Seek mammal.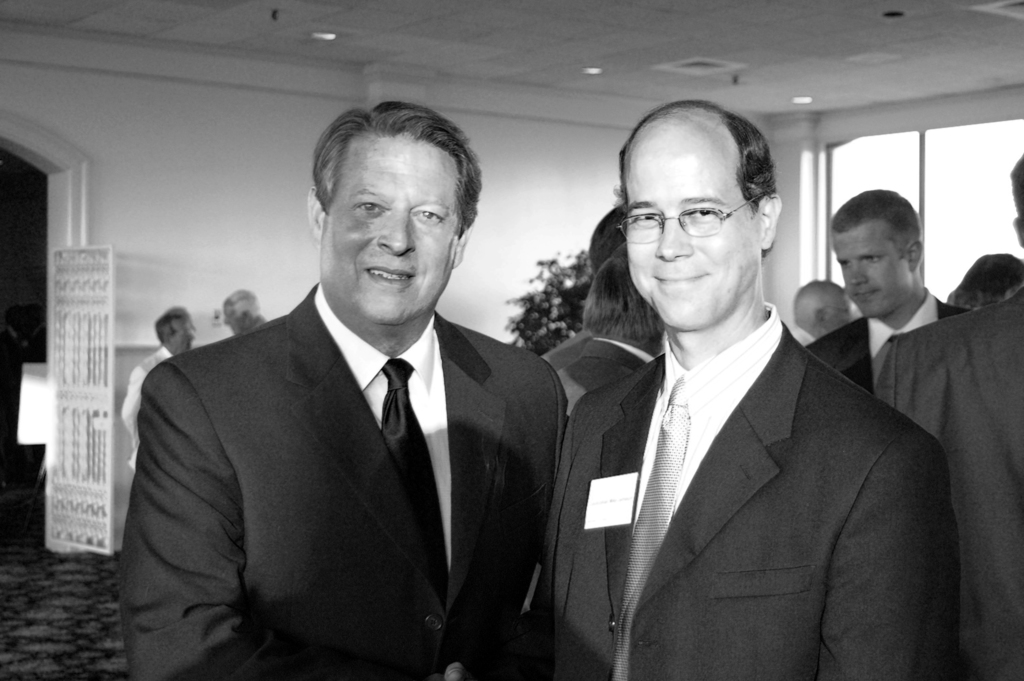
bbox(884, 142, 1023, 680).
